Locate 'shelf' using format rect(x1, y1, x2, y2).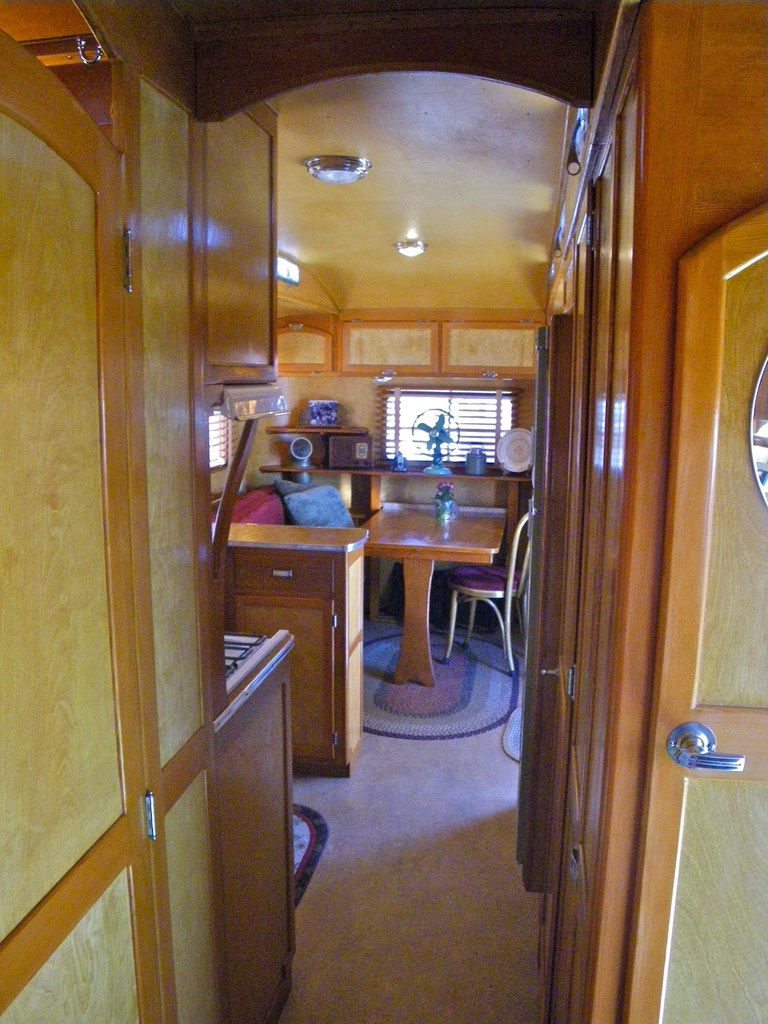
rect(255, 459, 532, 550).
